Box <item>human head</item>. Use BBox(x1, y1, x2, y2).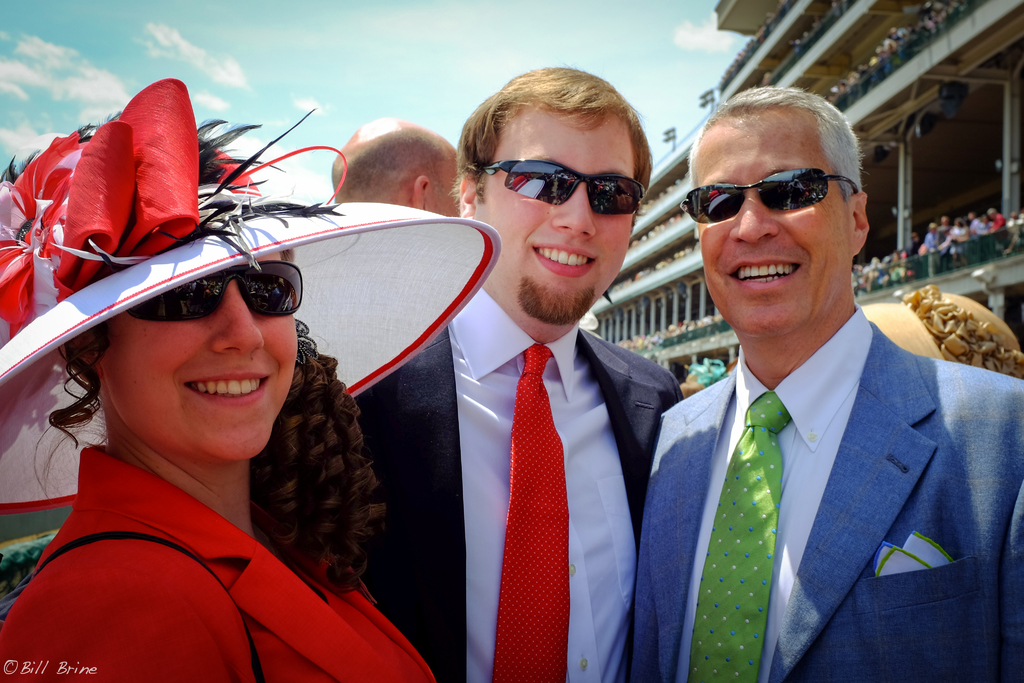
BBox(698, 85, 863, 336).
